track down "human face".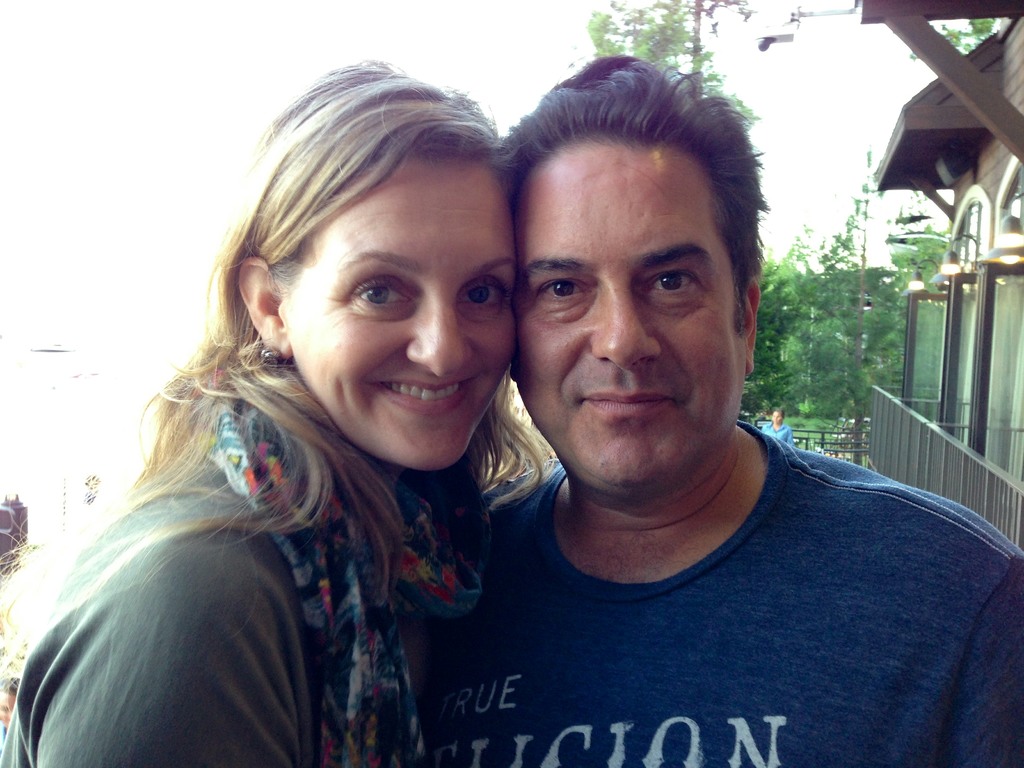
Tracked to <box>517,147,745,492</box>.
